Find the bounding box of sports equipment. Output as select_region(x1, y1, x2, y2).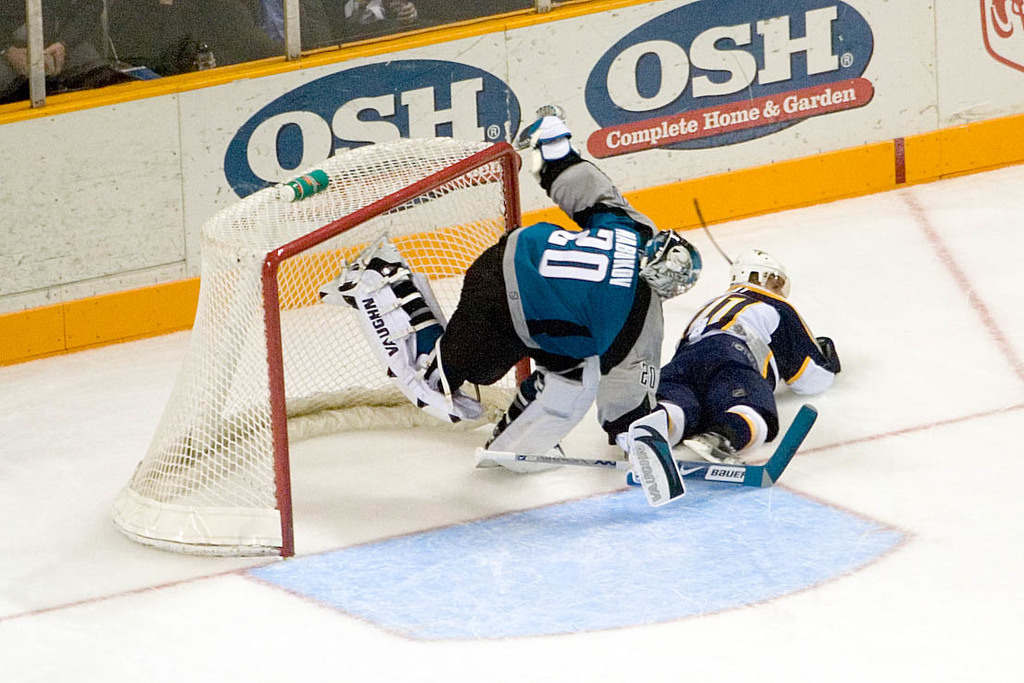
select_region(486, 353, 599, 473).
